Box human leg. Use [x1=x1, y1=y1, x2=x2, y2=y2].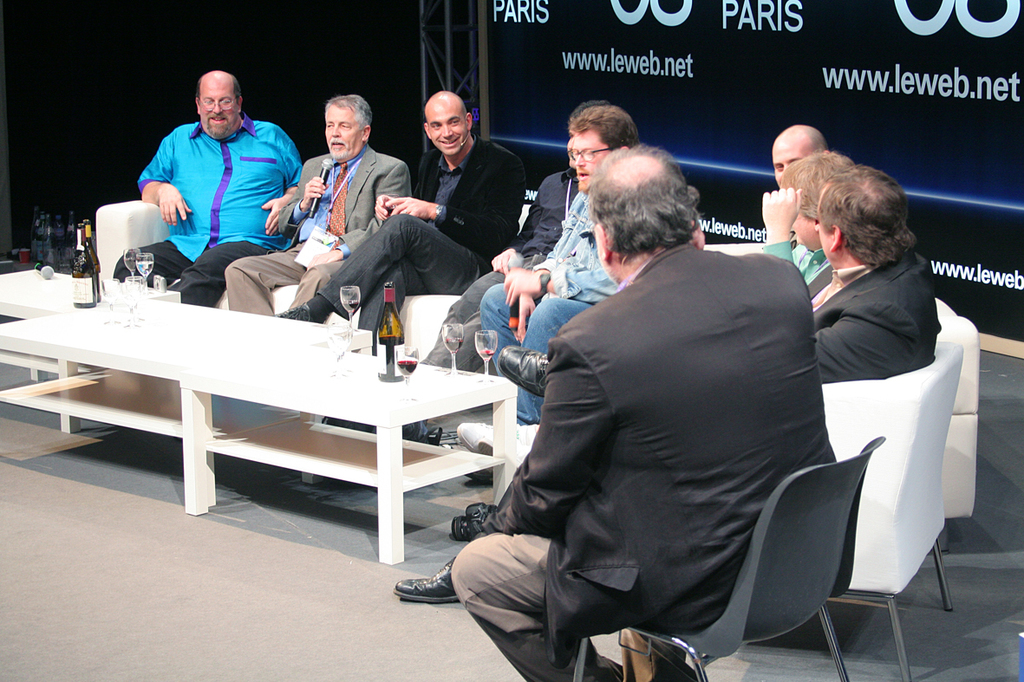
[x1=483, y1=283, x2=520, y2=375].
